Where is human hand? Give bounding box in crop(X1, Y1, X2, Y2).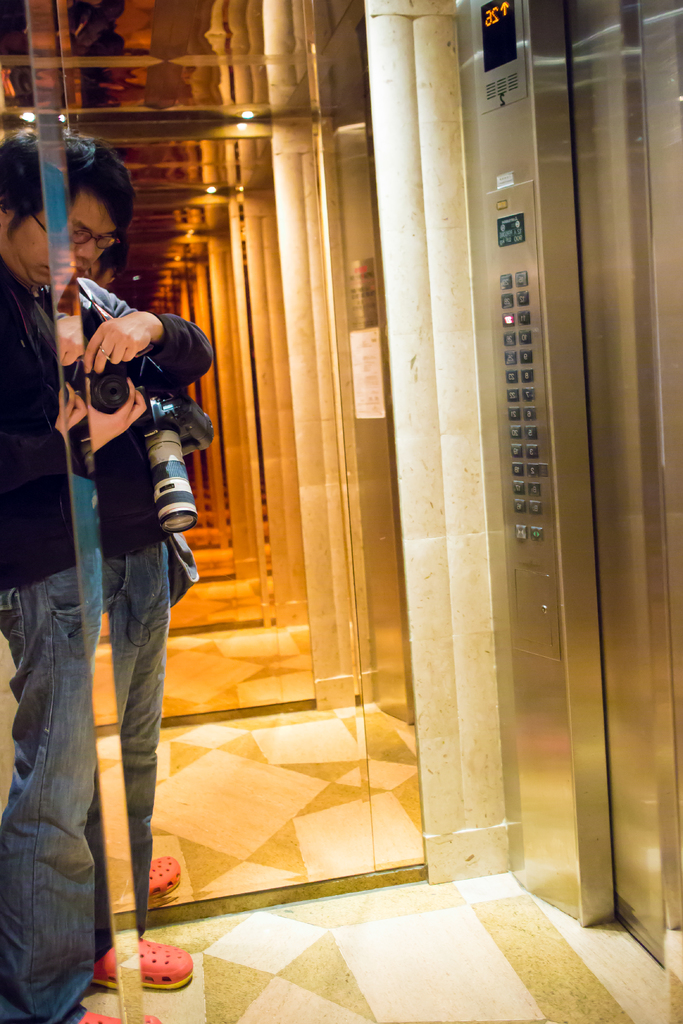
crop(84, 317, 152, 371).
